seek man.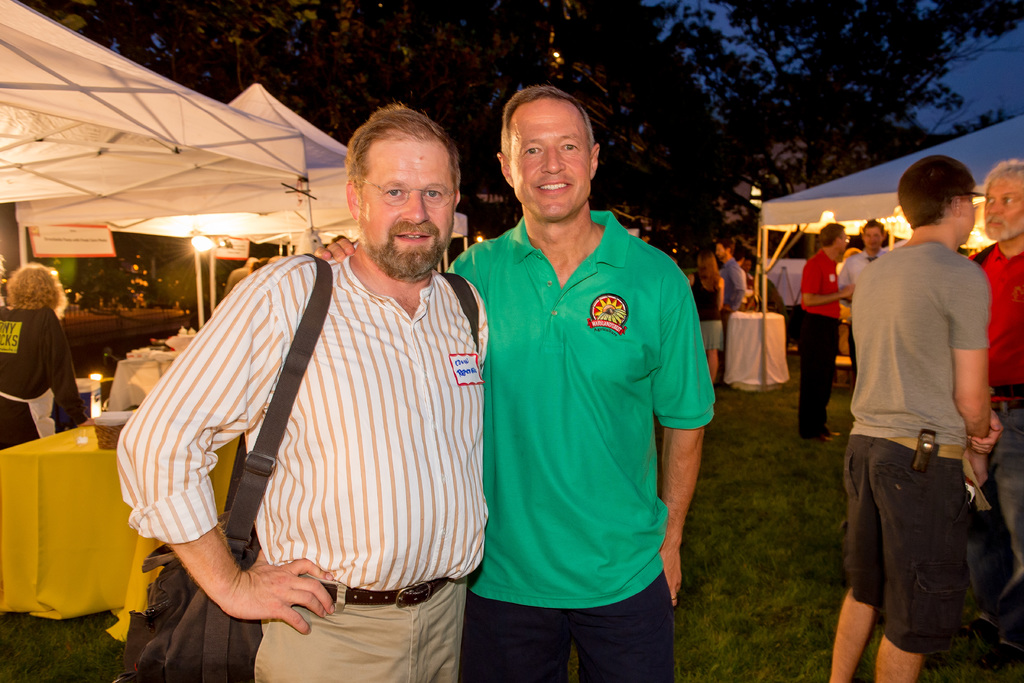
(792,218,839,429).
